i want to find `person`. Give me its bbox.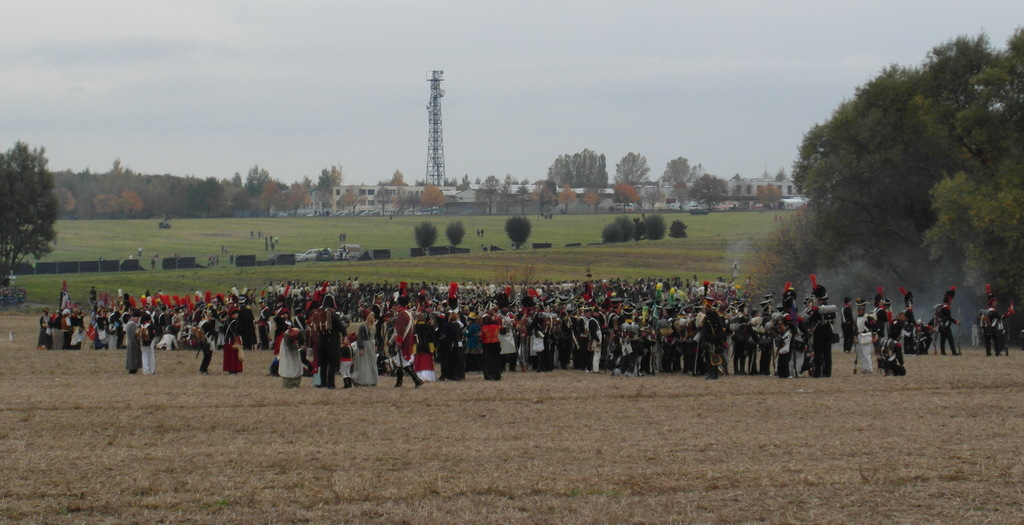
{"left": 470, "top": 230, "right": 485, "bottom": 240}.
